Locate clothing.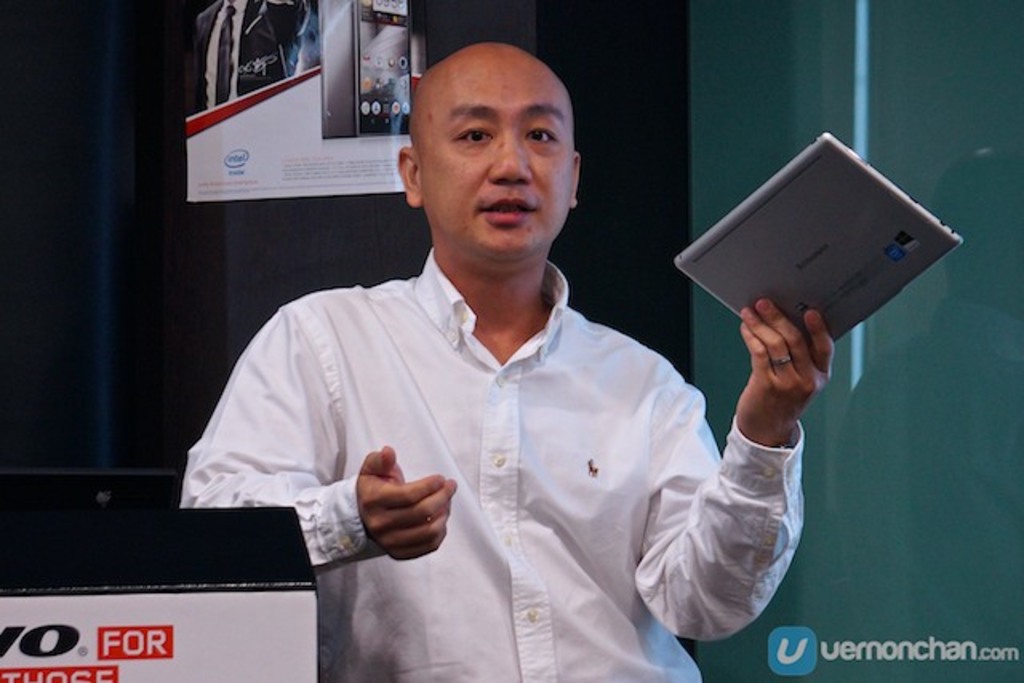
Bounding box: 229, 240, 747, 653.
